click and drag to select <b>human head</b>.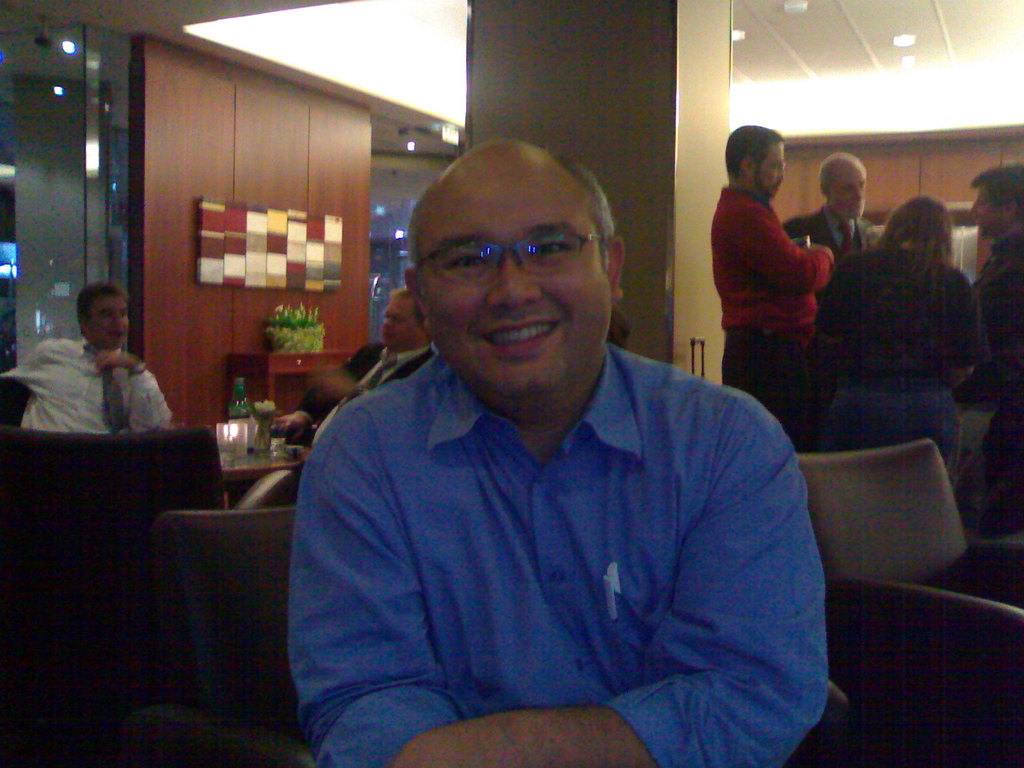
Selection: 395 127 619 371.
